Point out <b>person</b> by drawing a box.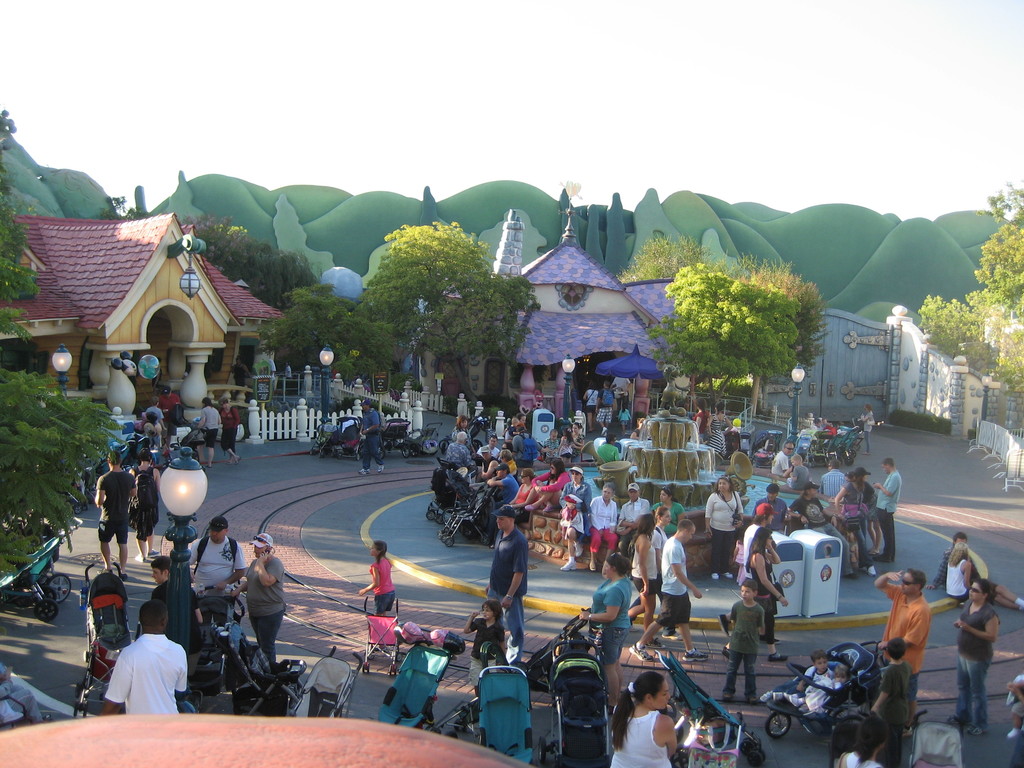
<region>819, 415, 833, 427</region>.
